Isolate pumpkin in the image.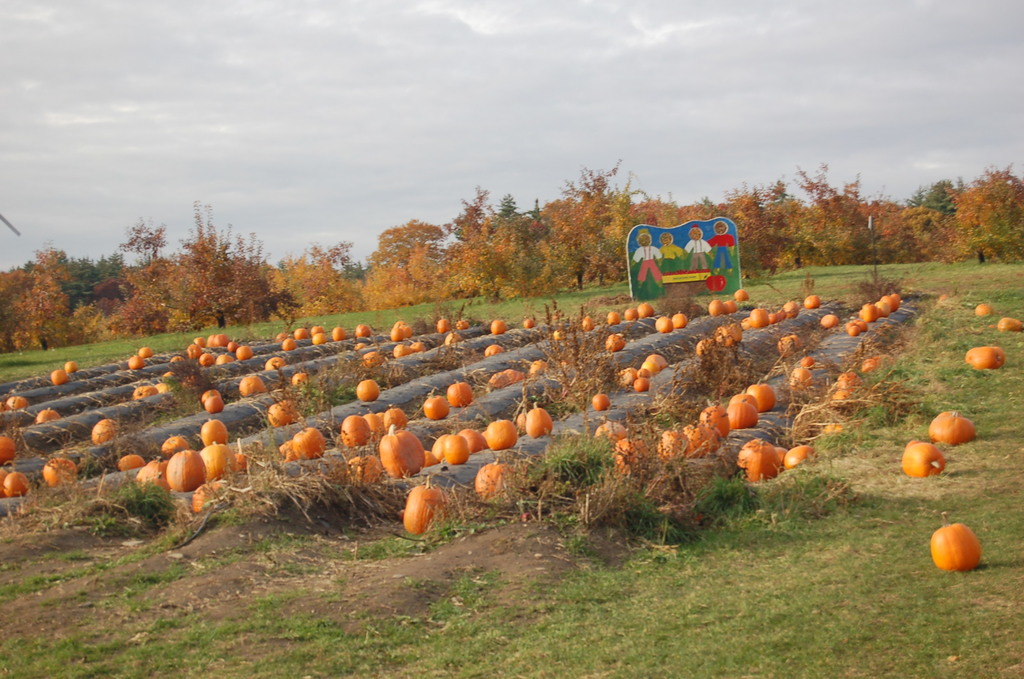
Isolated region: 961 344 1004 373.
